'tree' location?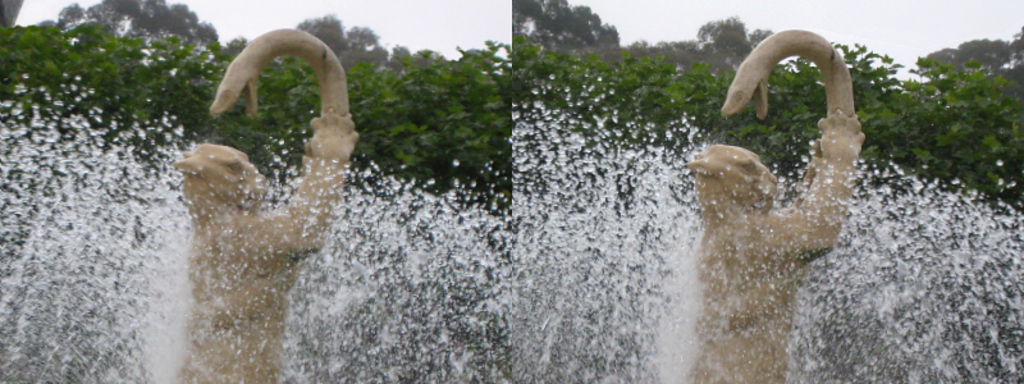
bbox(296, 14, 347, 58)
